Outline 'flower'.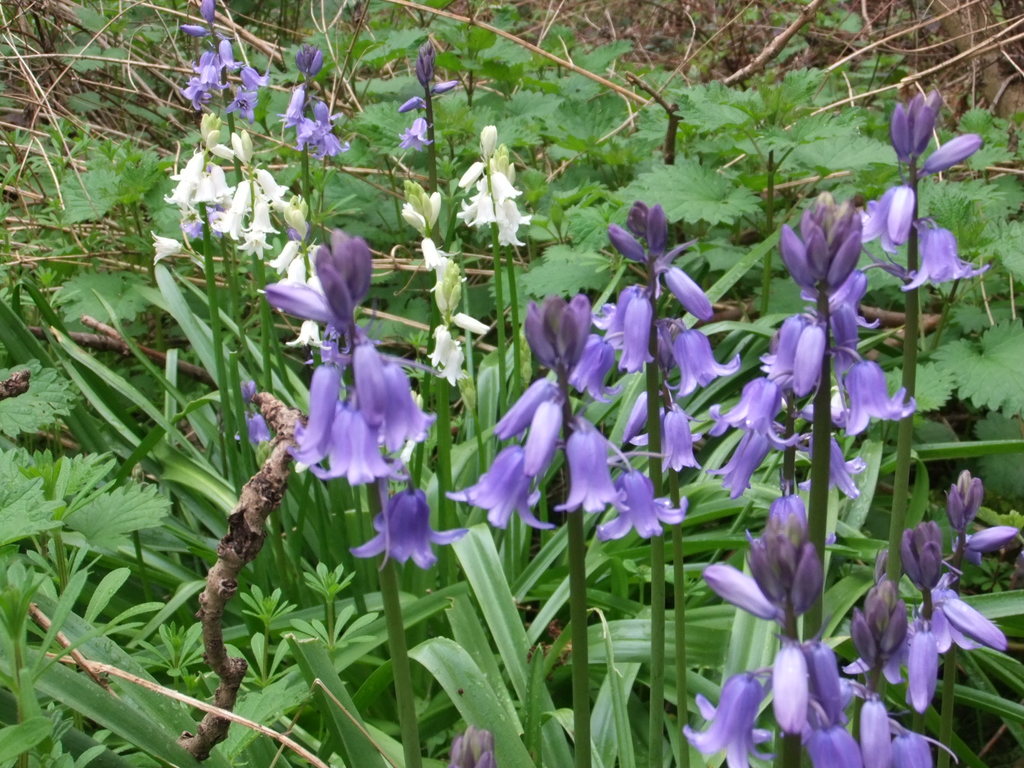
Outline: x1=317 y1=388 x2=406 y2=485.
